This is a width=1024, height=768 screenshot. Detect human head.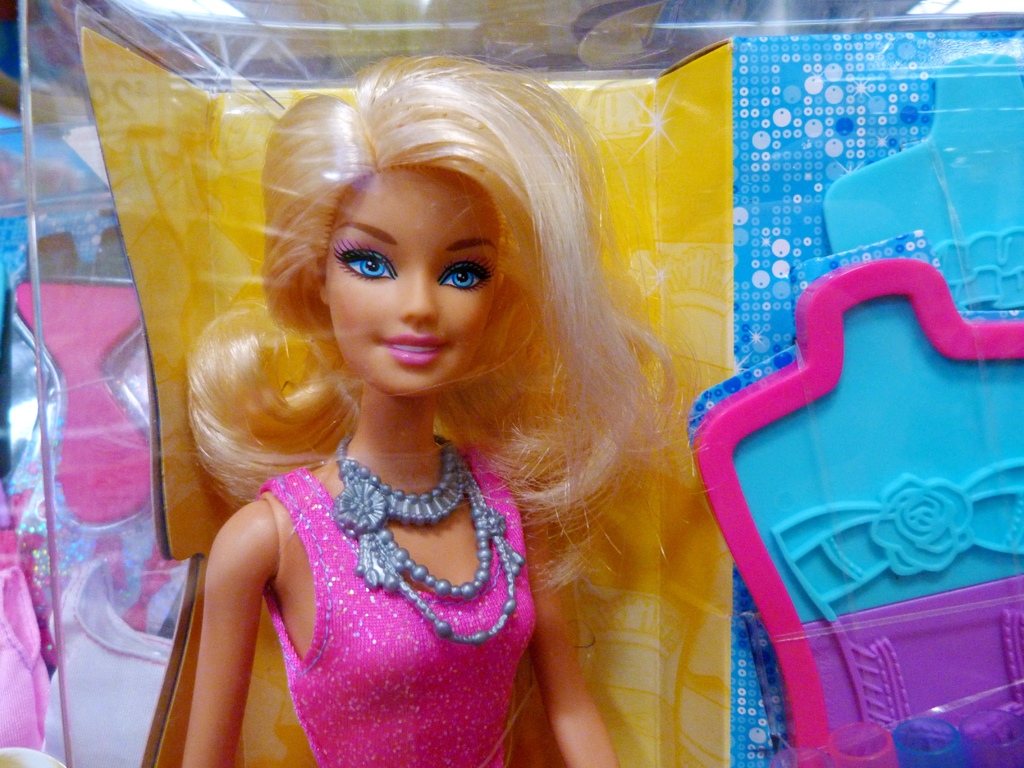
box(185, 51, 701, 600).
